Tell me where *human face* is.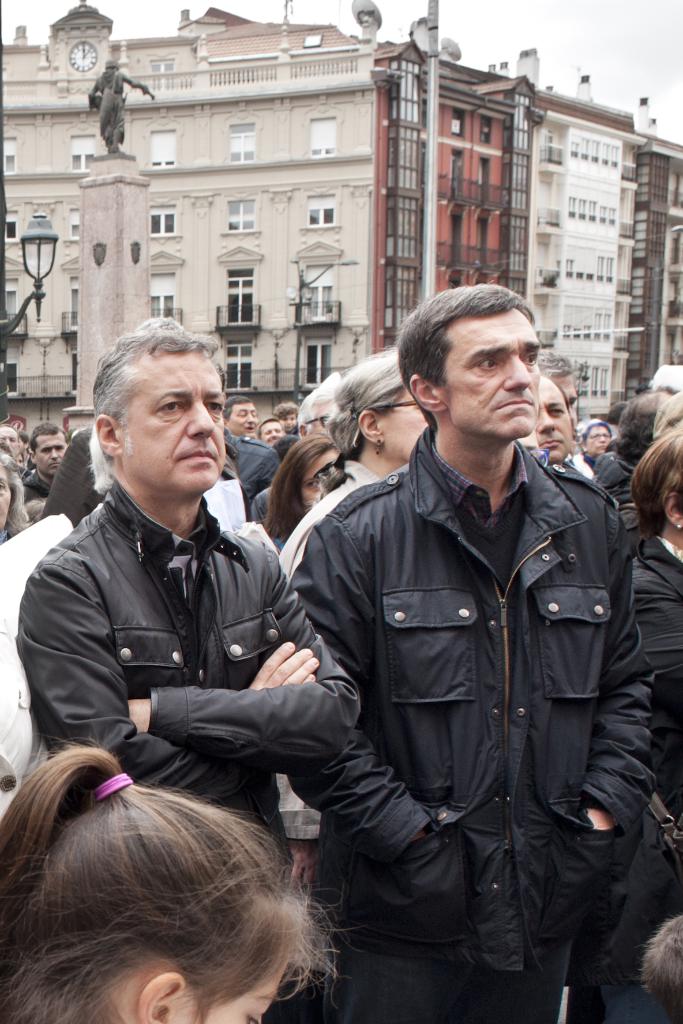
*human face* is at 311, 406, 328, 435.
